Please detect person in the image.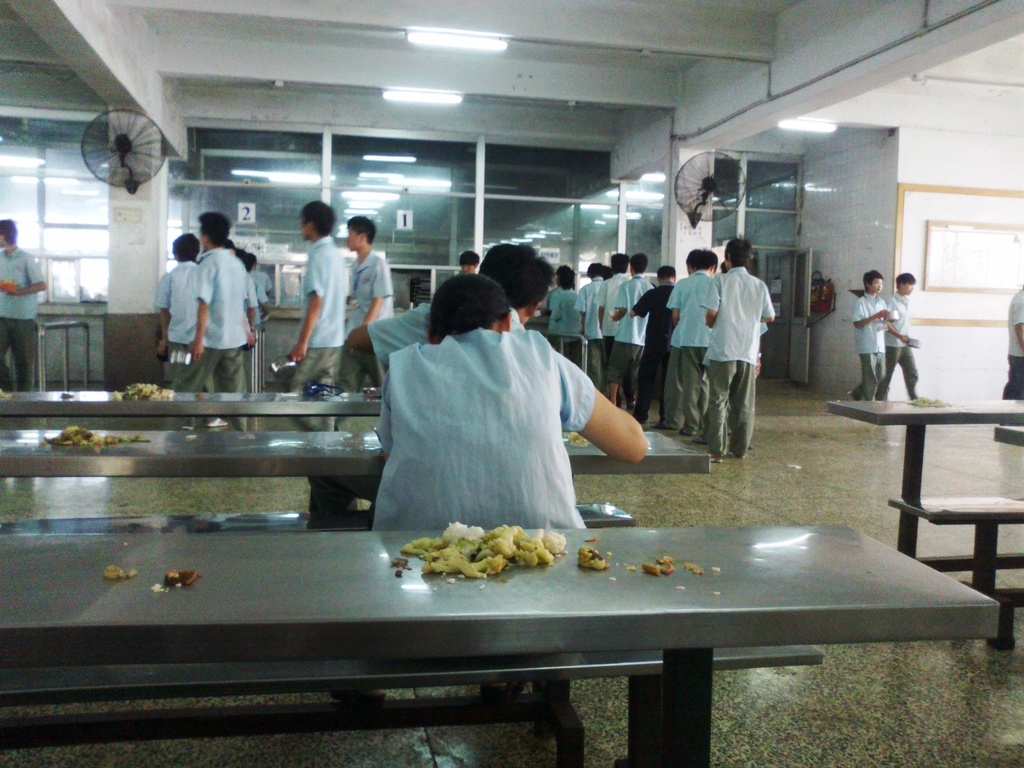
left=852, top=270, right=883, bottom=413.
